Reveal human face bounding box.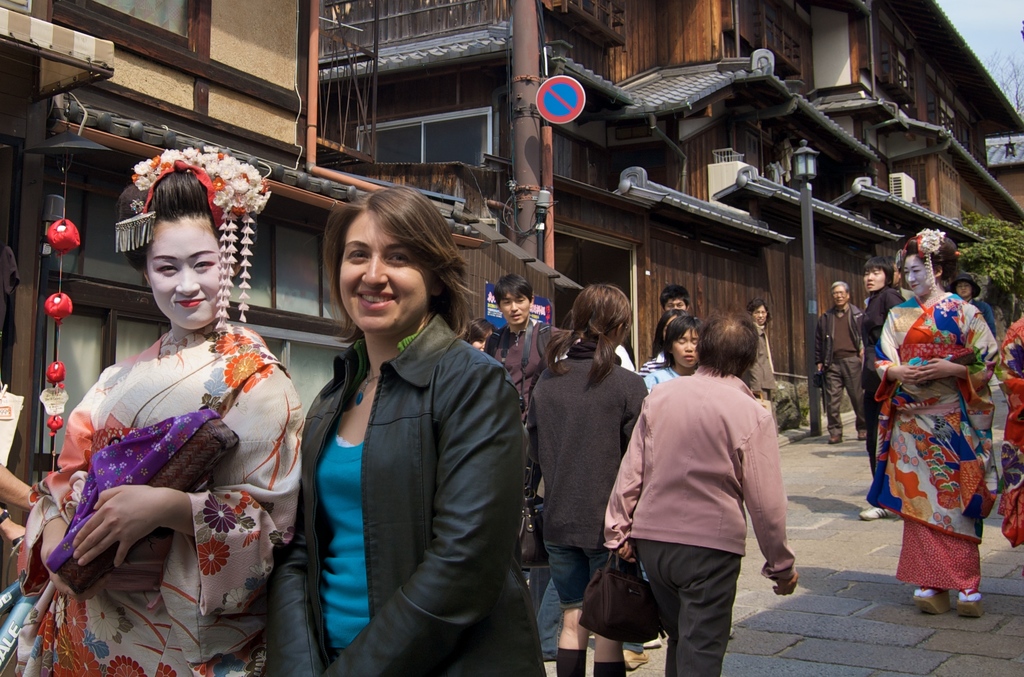
Revealed: left=753, top=305, right=767, bottom=325.
